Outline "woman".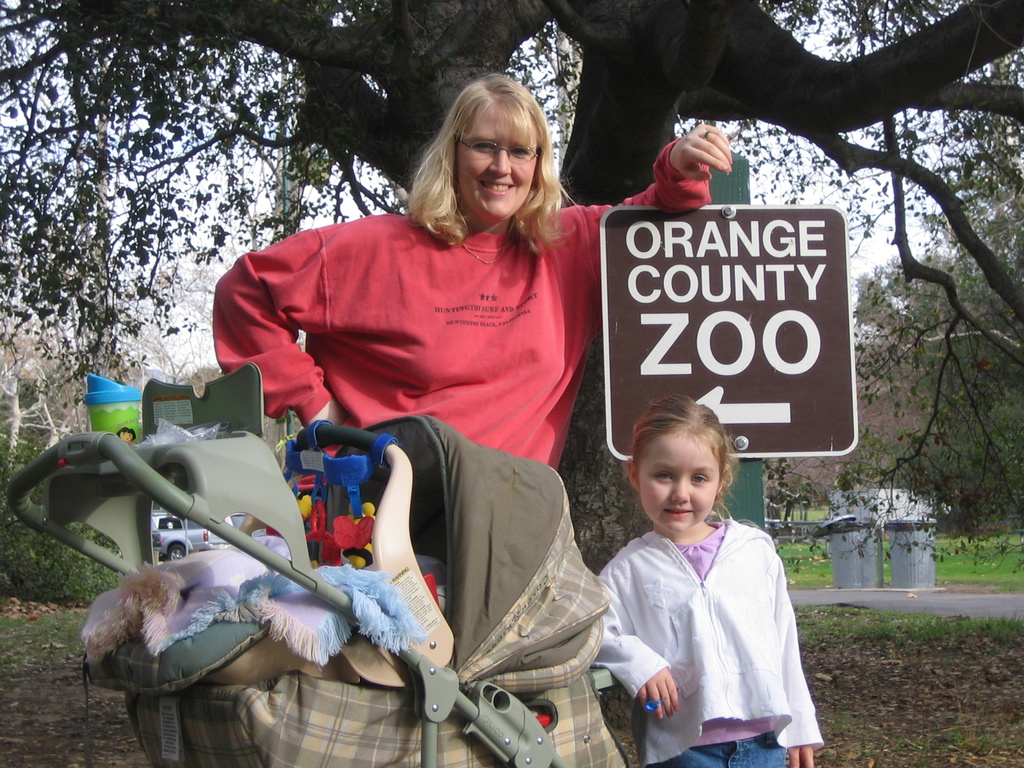
Outline: [209, 92, 628, 583].
